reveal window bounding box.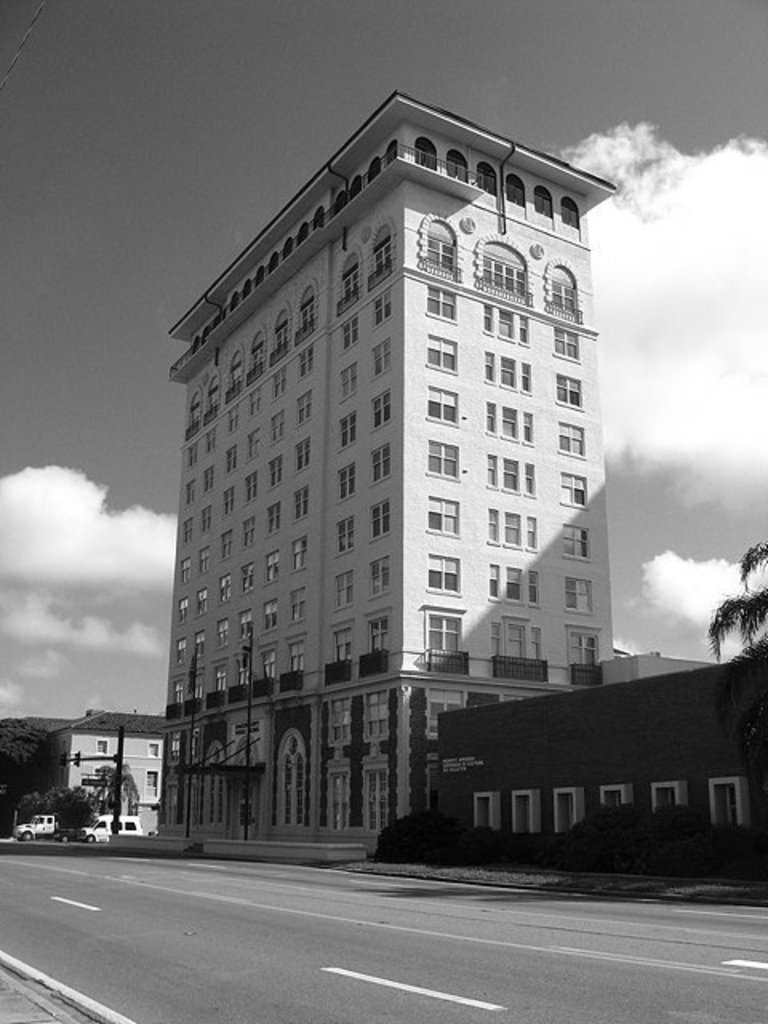
Revealed: crop(366, 155, 384, 181).
